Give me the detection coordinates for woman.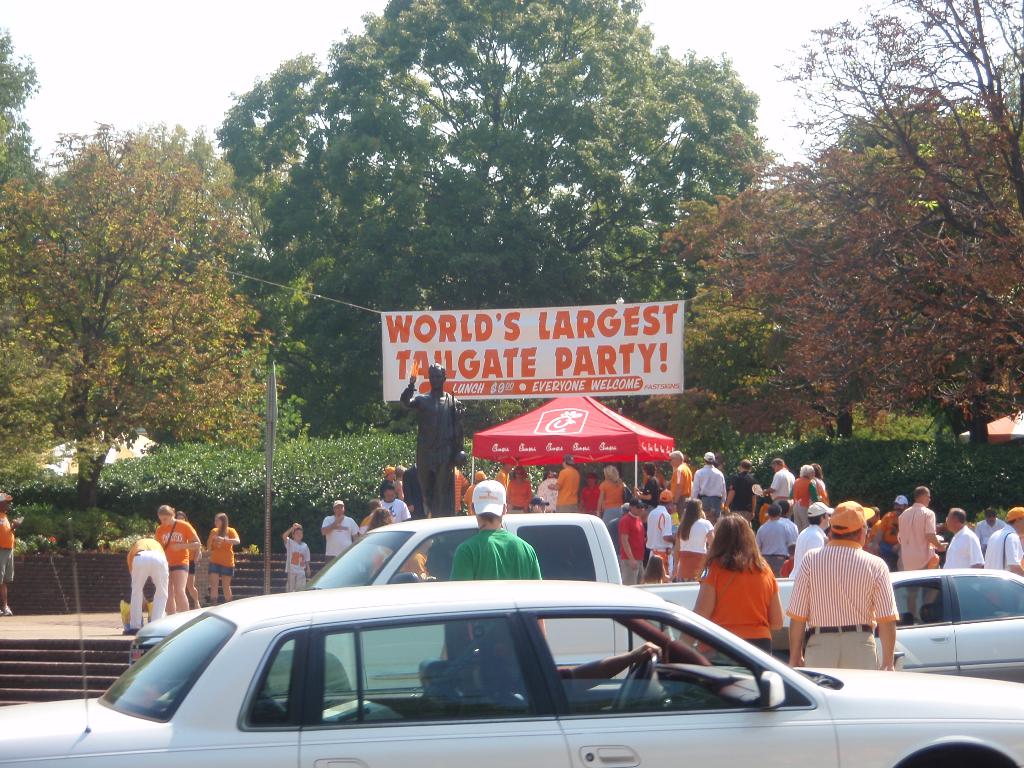
BBox(596, 462, 624, 550).
